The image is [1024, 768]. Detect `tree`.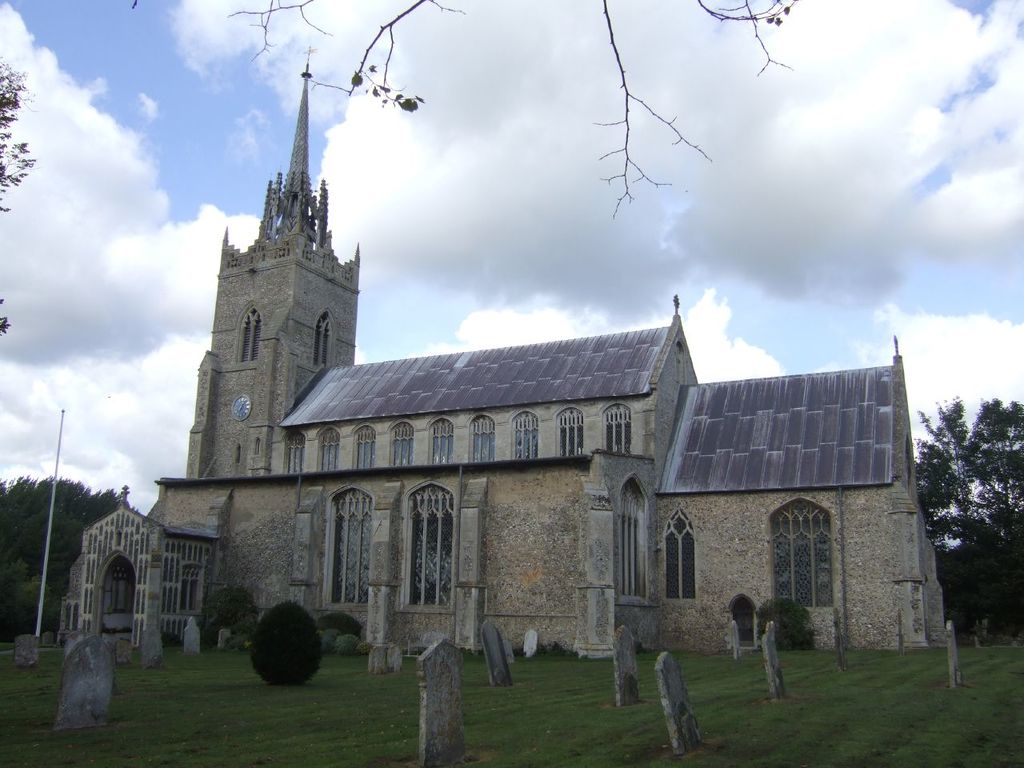
Detection: 754, 596, 816, 650.
